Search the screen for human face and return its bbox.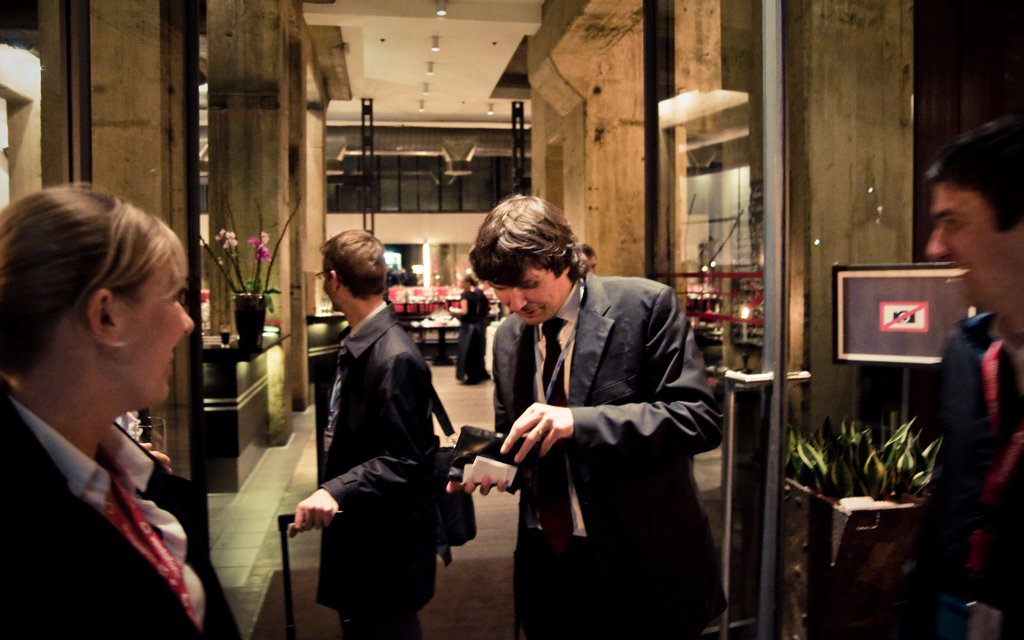
Found: <box>922,184,1010,310</box>.
